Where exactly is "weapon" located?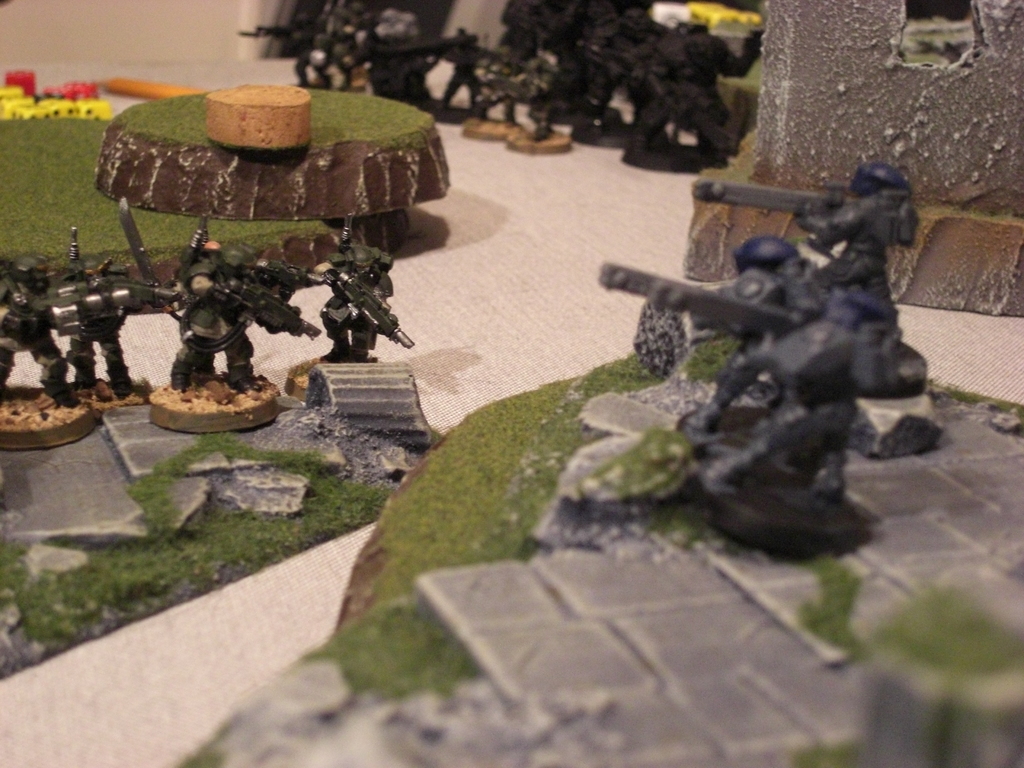
Its bounding box is 231,252,314,290.
